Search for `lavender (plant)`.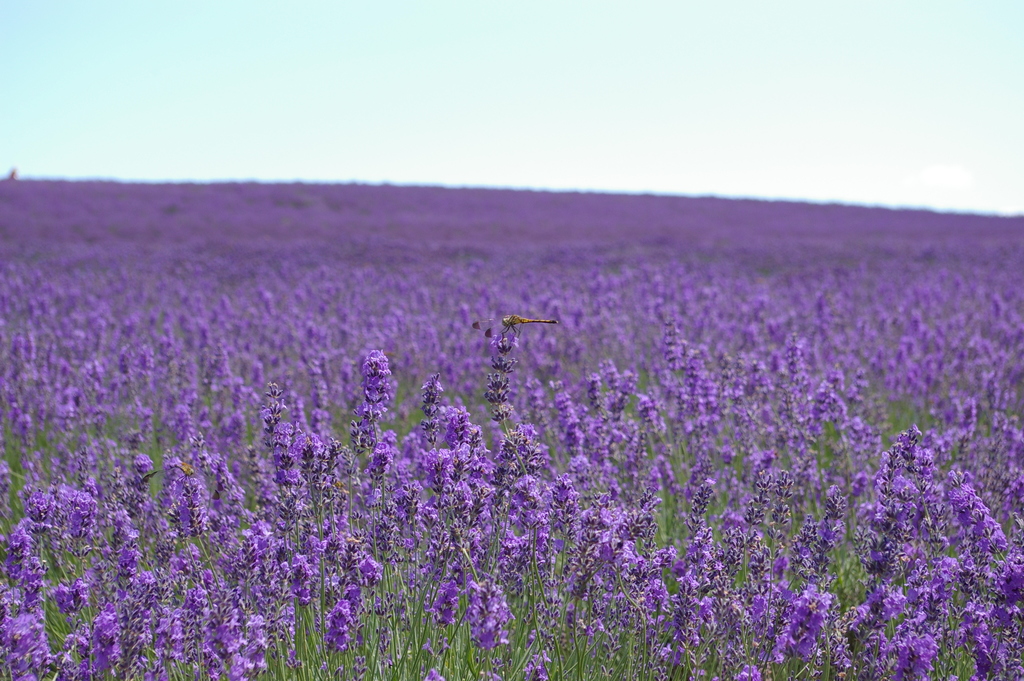
Found at bbox=[352, 347, 390, 450].
